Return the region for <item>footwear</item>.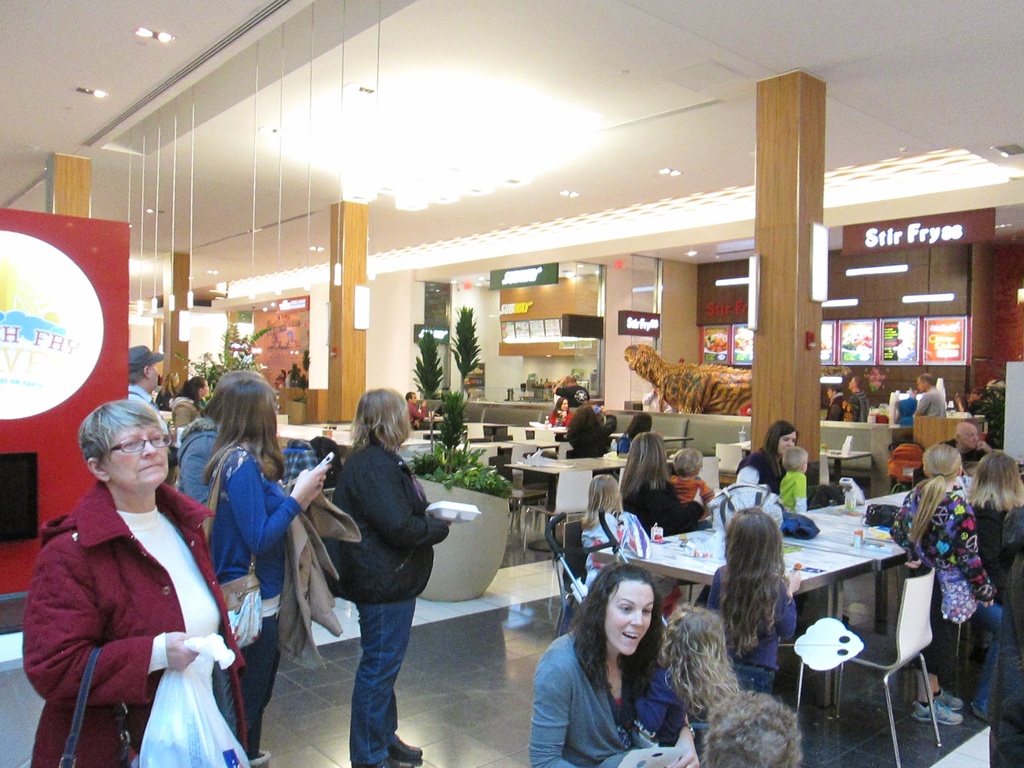
x1=387, y1=733, x2=420, y2=762.
